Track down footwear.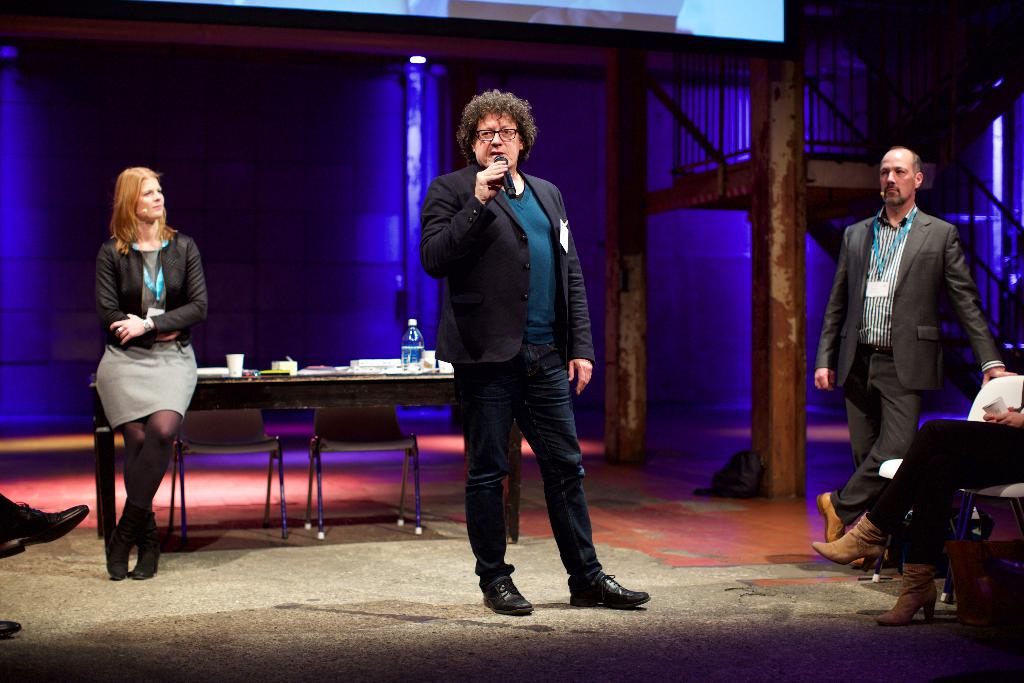
Tracked to (x1=0, y1=617, x2=24, y2=641).
